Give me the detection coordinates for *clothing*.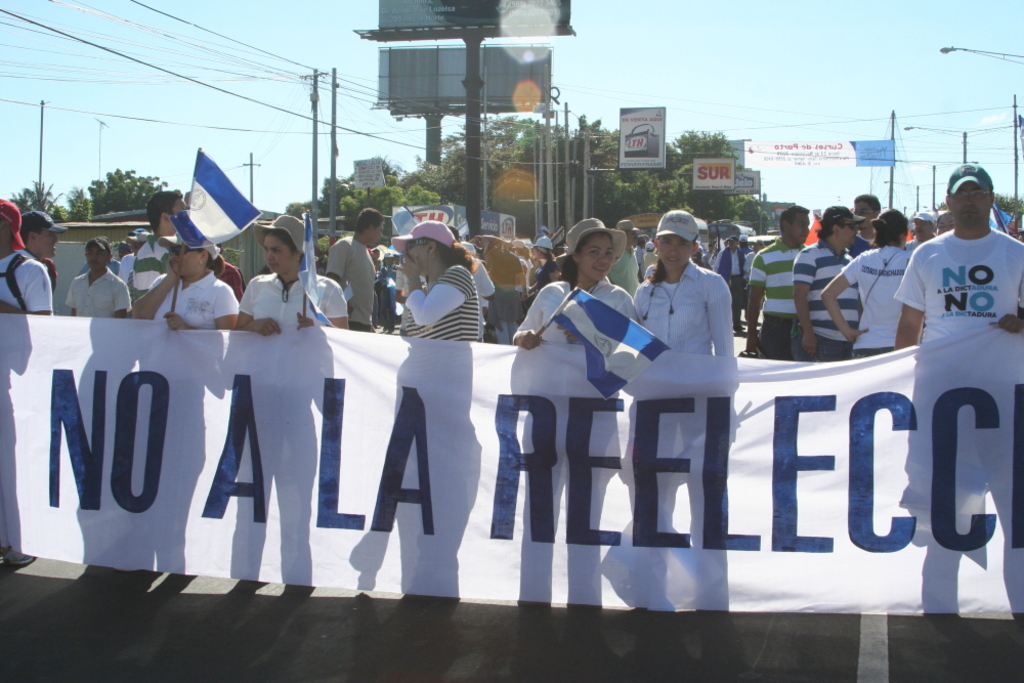
[240,269,350,326].
